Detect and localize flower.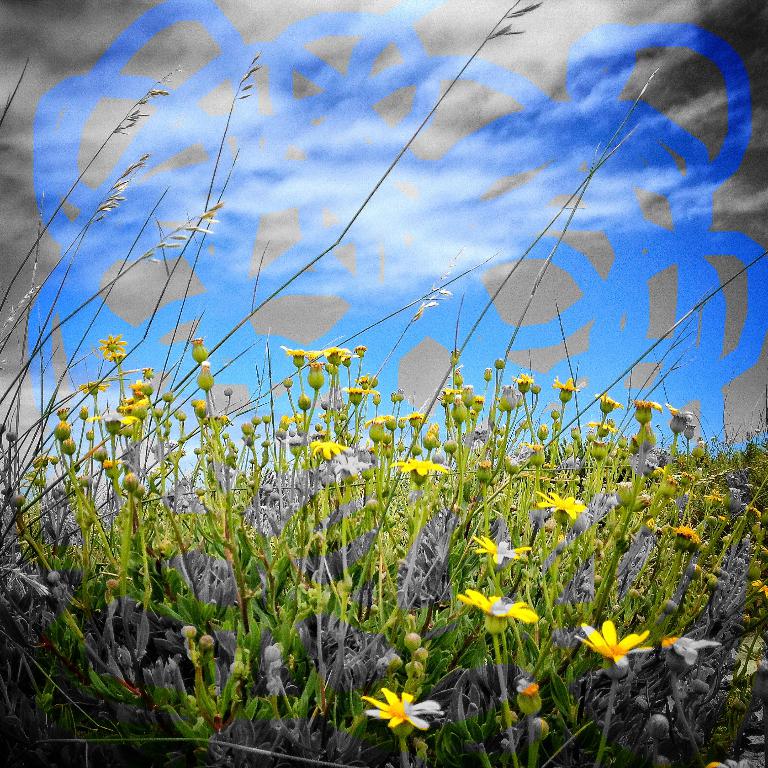
Localized at (x1=77, y1=379, x2=108, y2=393).
